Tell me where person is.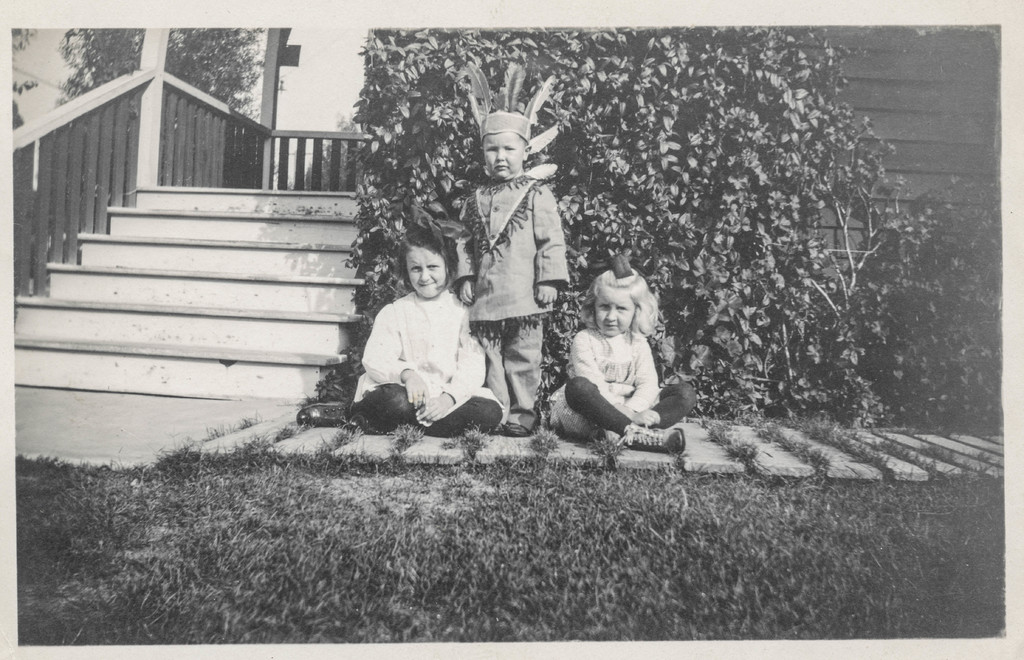
person is at x1=565, y1=258, x2=698, y2=455.
